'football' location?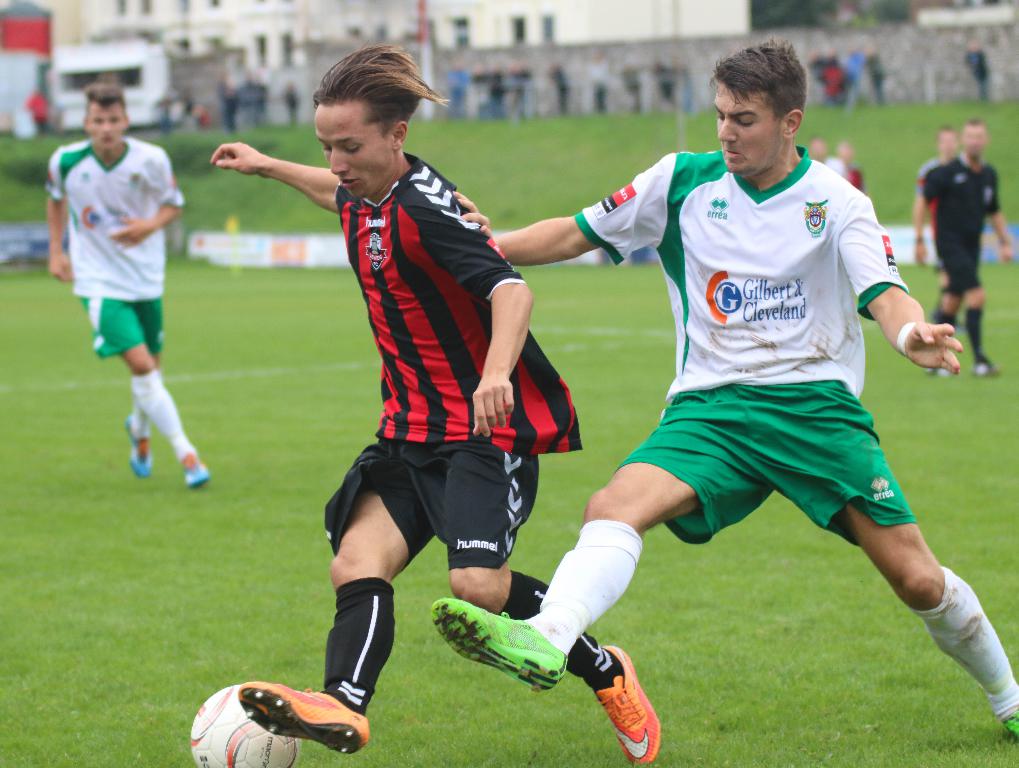
bbox=[187, 680, 303, 767]
